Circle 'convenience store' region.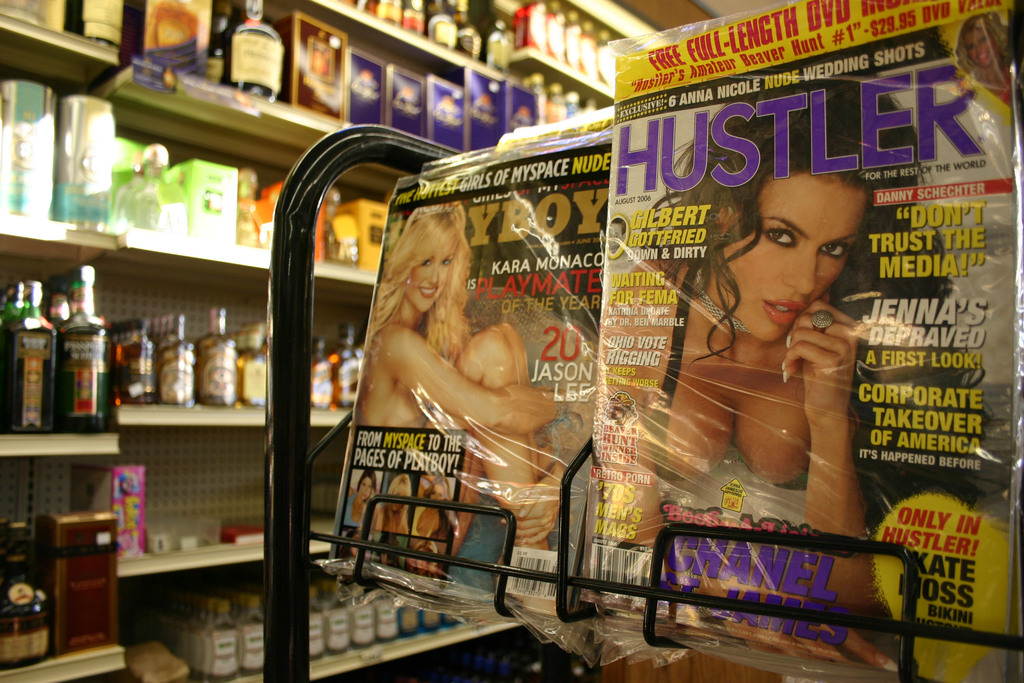
Region: bbox=[0, 0, 1023, 682].
